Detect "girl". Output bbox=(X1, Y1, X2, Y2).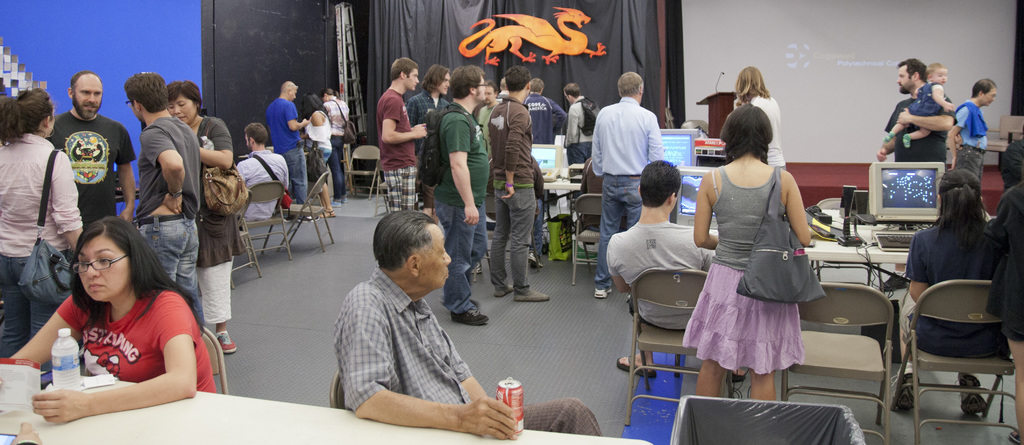
bbox=(692, 104, 813, 397).
